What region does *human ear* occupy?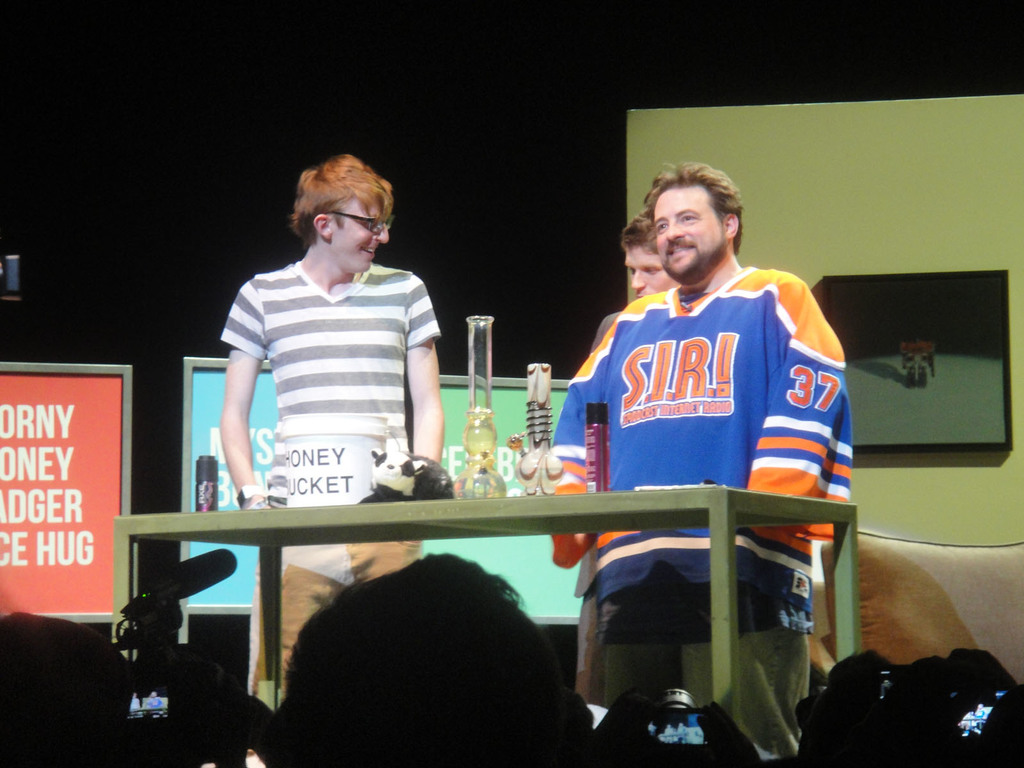
<box>311,212,330,238</box>.
